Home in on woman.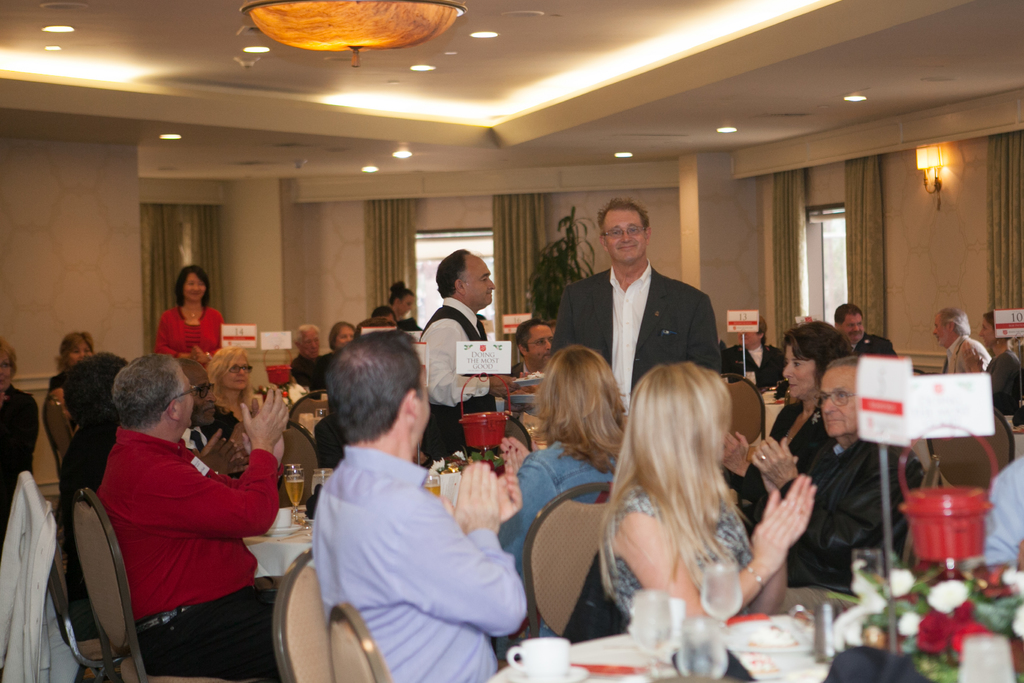
Homed in at (left=0, top=340, right=45, bottom=552).
